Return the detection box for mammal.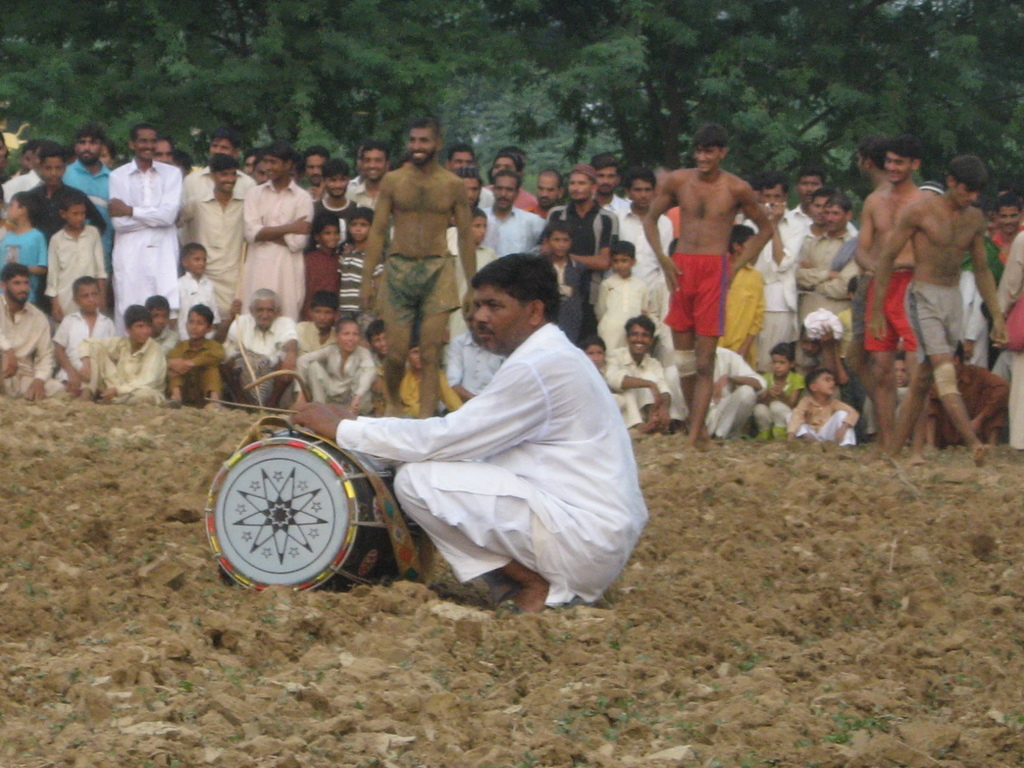
pyautogui.locateOnScreen(229, 286, 299, 405).
